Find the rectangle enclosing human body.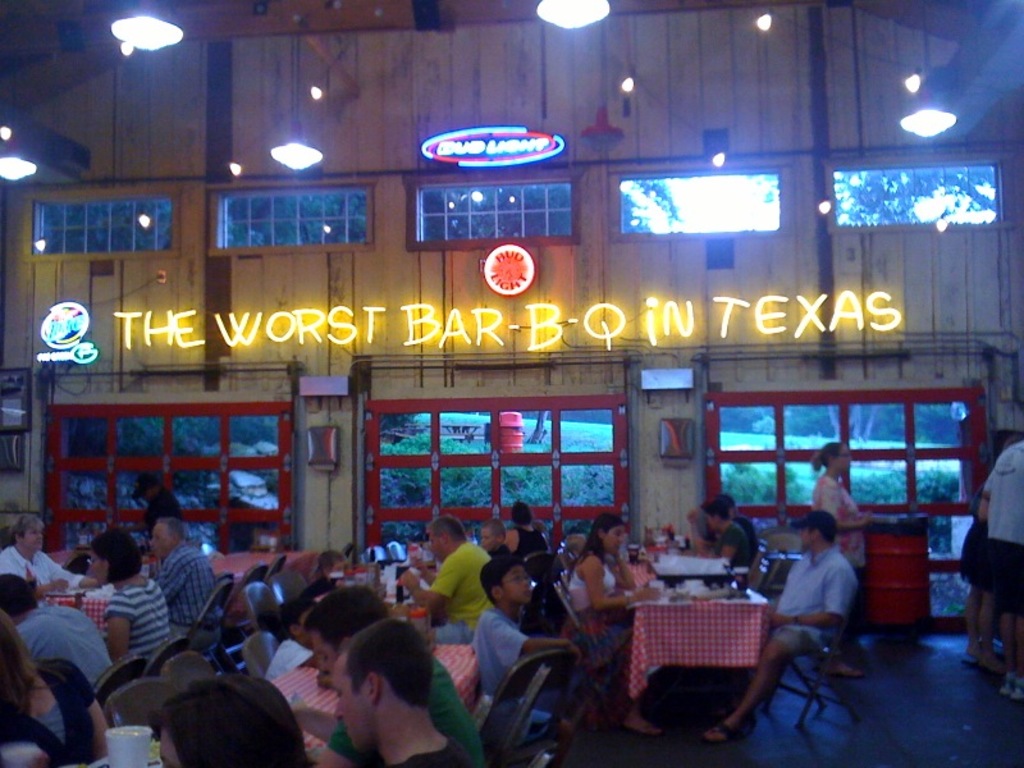
[left=0, top=608, right=104, bottom=767].
